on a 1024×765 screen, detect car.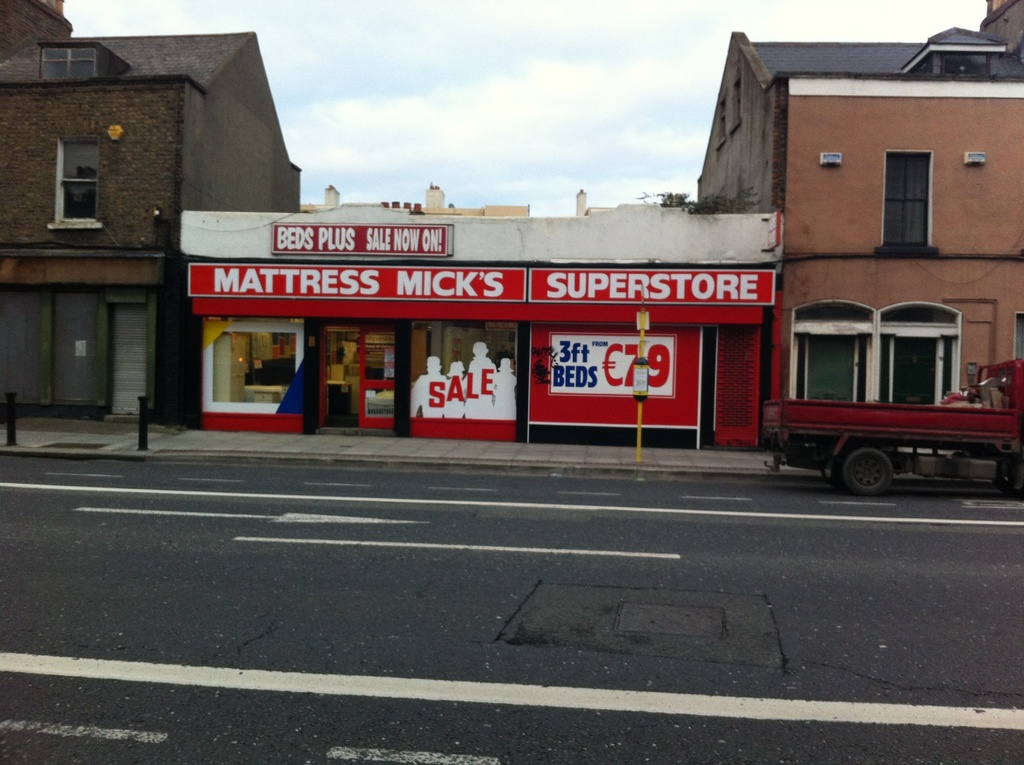
[765, 351, 1023, 495].
